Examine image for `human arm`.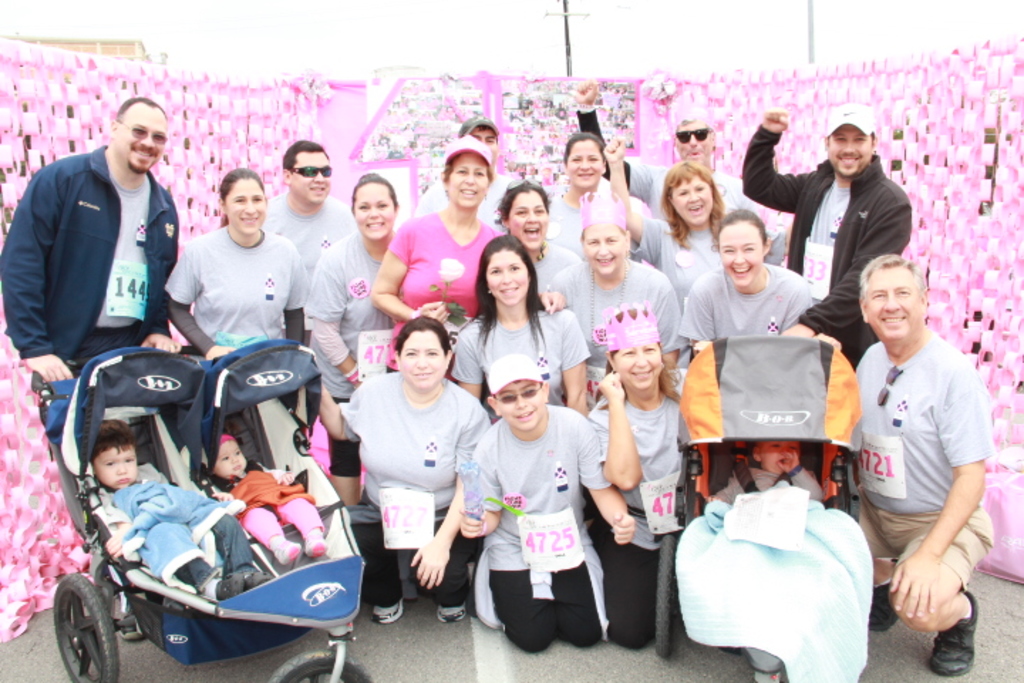
Examination result: 286,245,306,347.
